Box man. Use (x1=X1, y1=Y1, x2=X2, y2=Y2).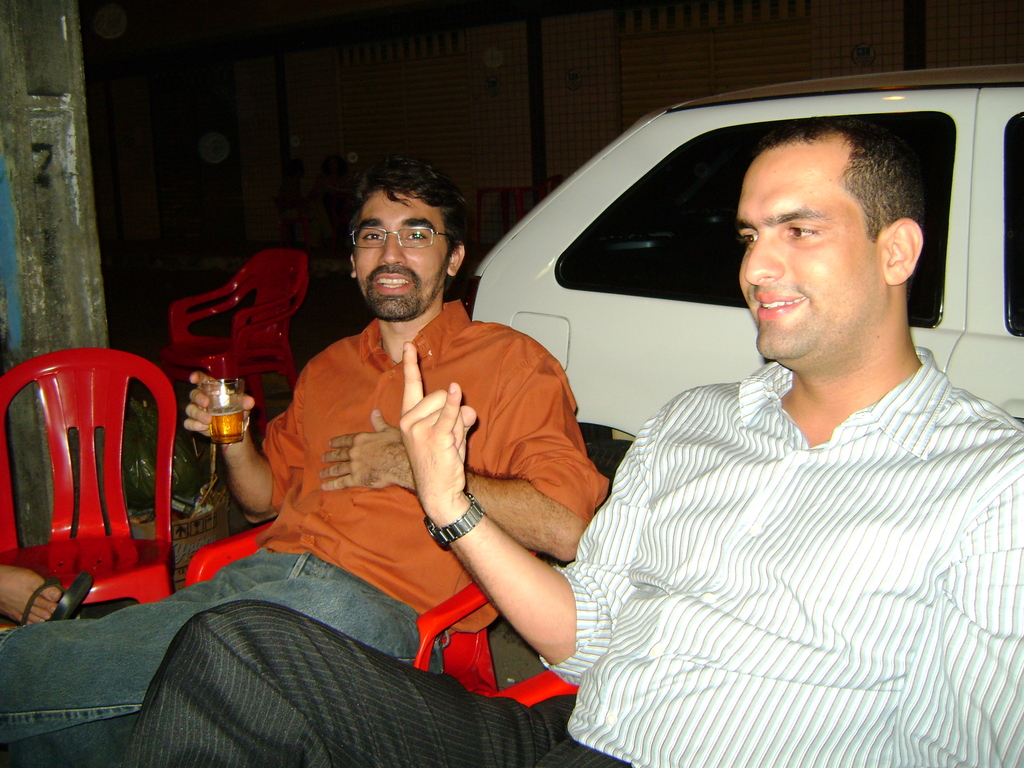
(x1=0, y1=168, x2=630, y2=740).
